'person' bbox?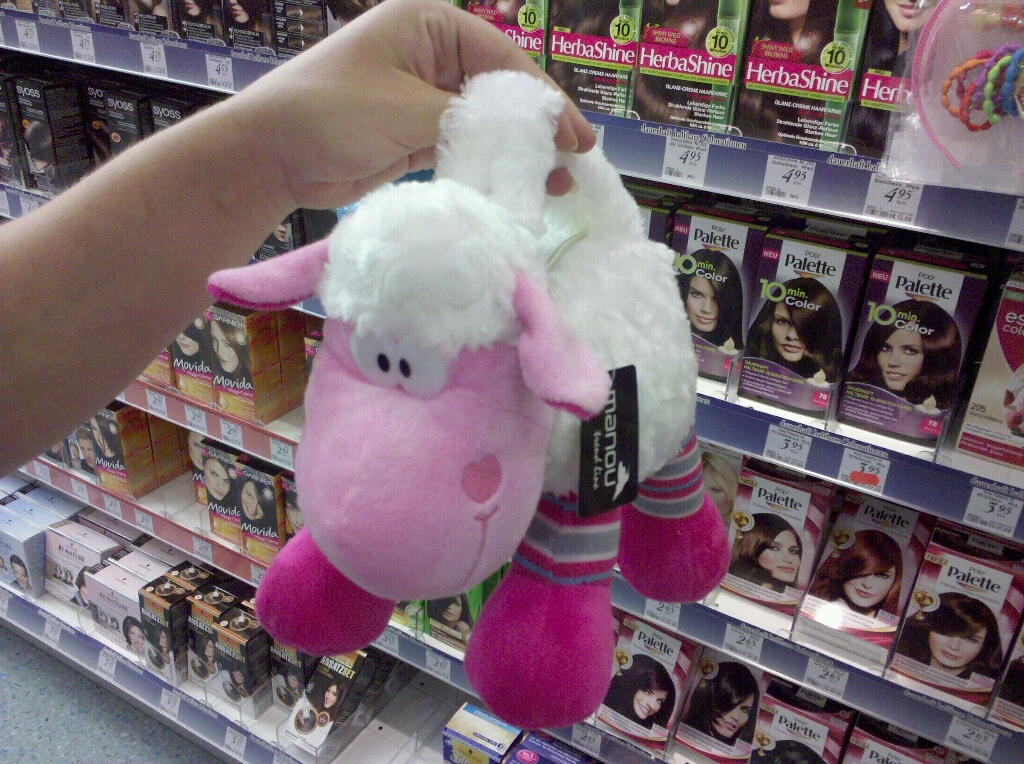
(x1=205, y1=445, x2=236, y2=517)
